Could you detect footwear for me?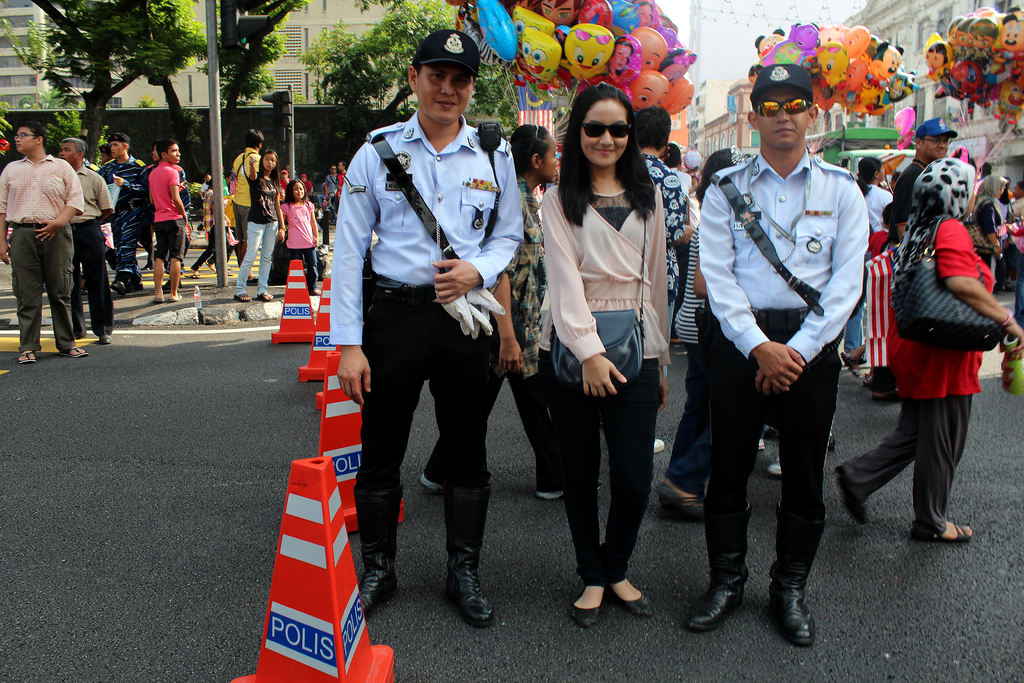
Detection result: <region>535, 449, 570, 500</region>.
